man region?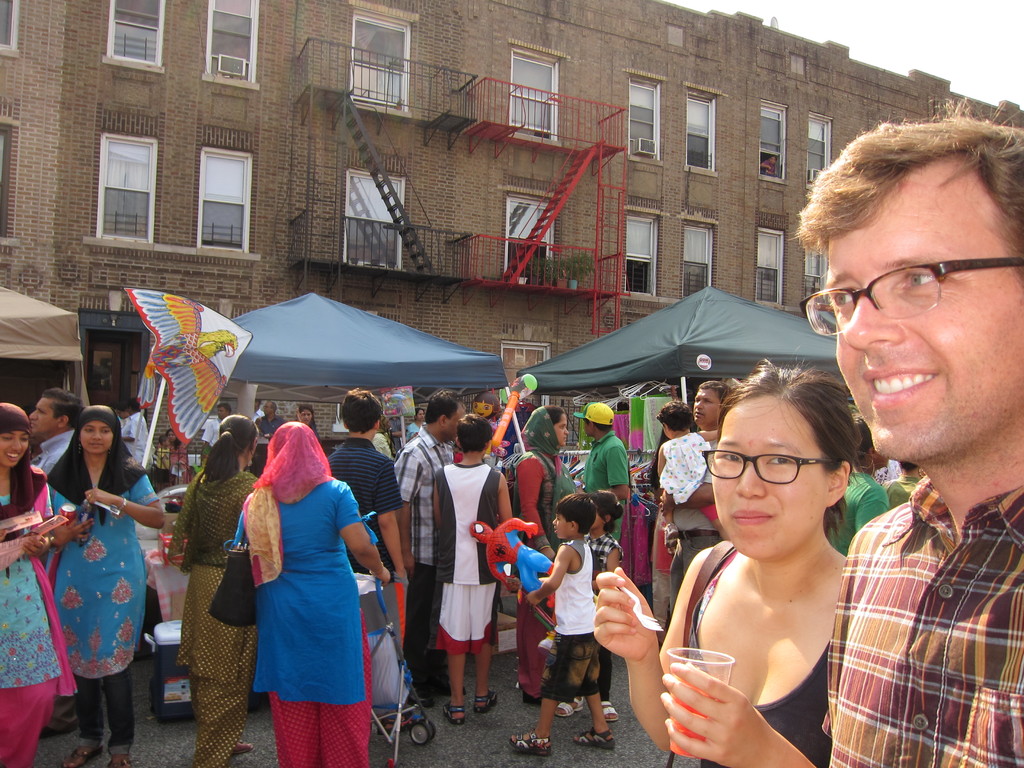
[659,378,728,613]
